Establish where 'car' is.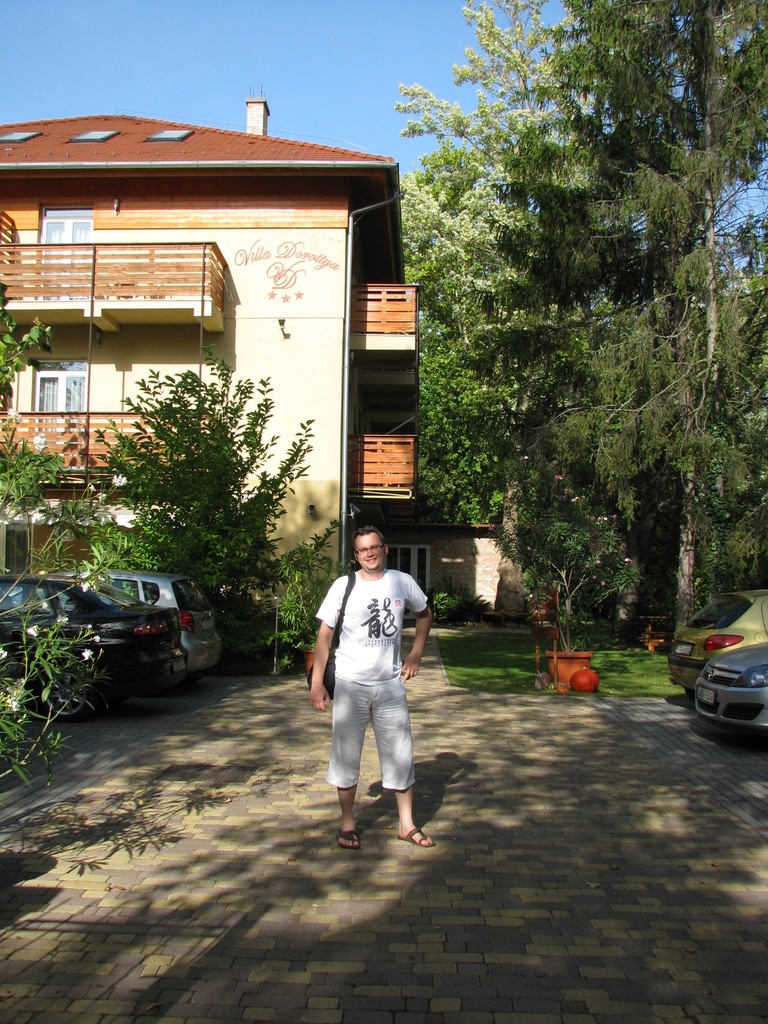
Established at [x1=40, y1=564, x2=228, y2=689].
